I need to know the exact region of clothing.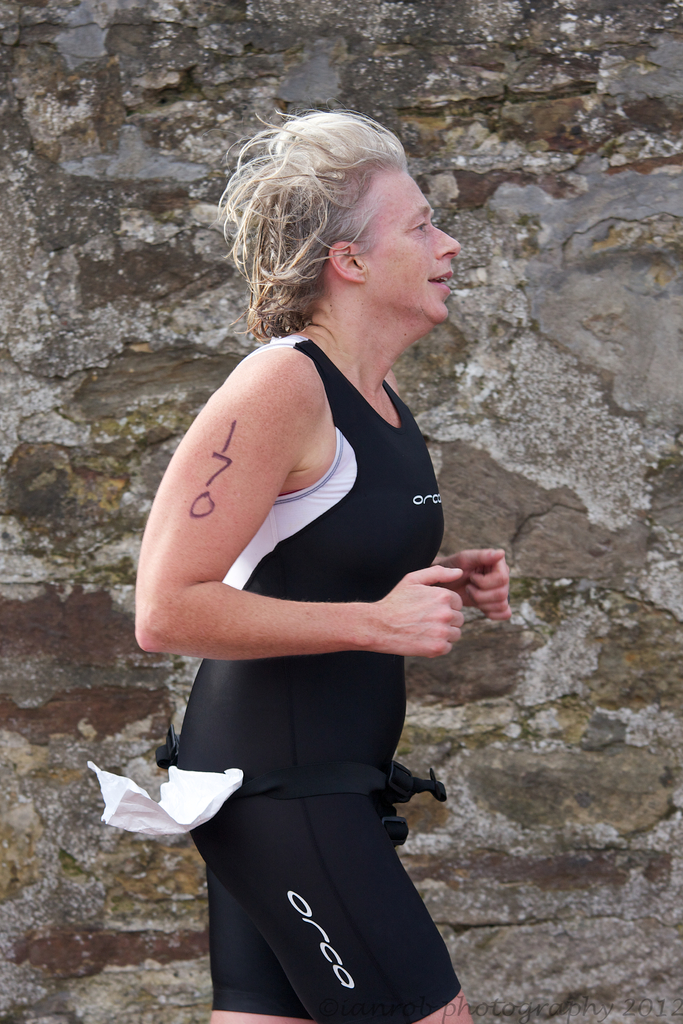
Region: {"left": 94, "top": 320, "right": 473, "bottom": 1023}.
